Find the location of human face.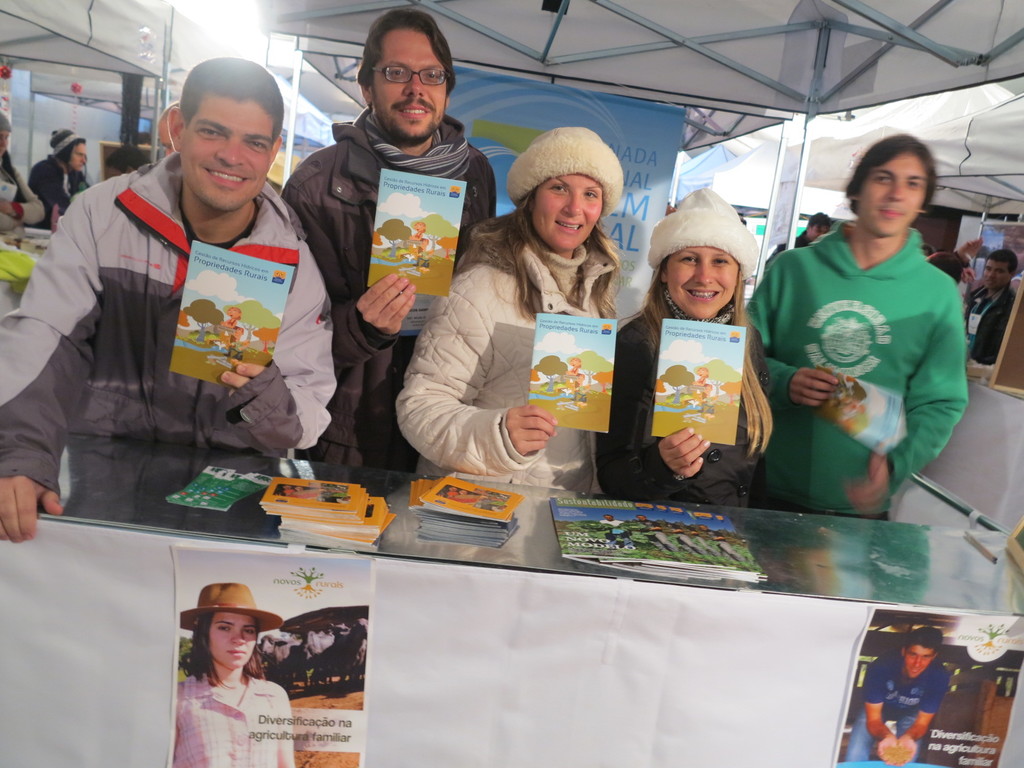
Location: detection(906, 644, 933, 673).
